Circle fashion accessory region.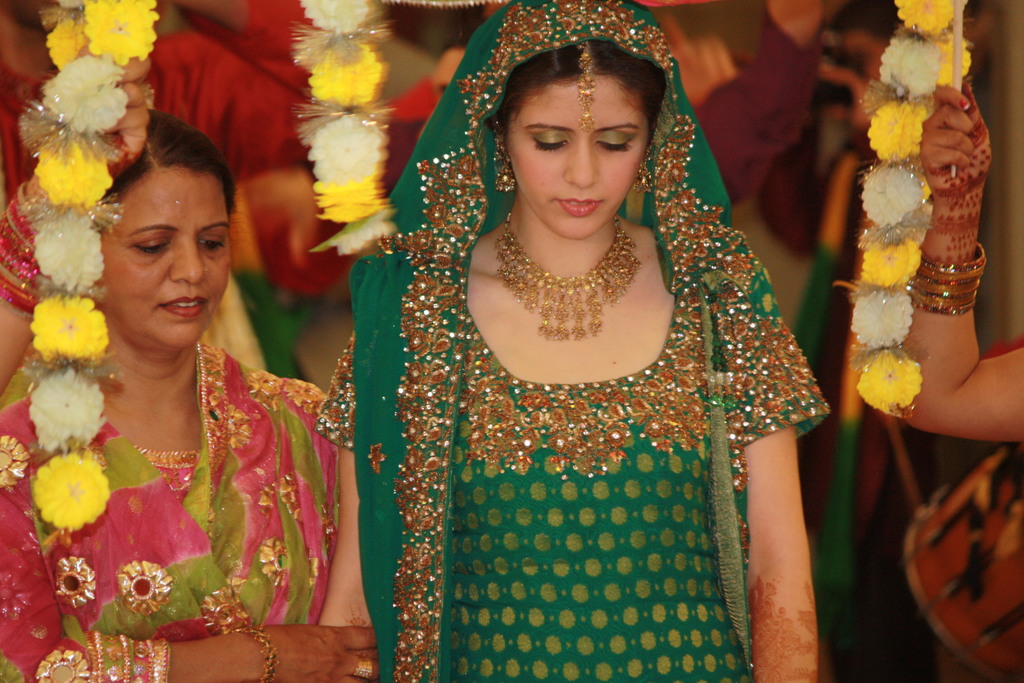
Region: rect(203, 265, 209, 276).
